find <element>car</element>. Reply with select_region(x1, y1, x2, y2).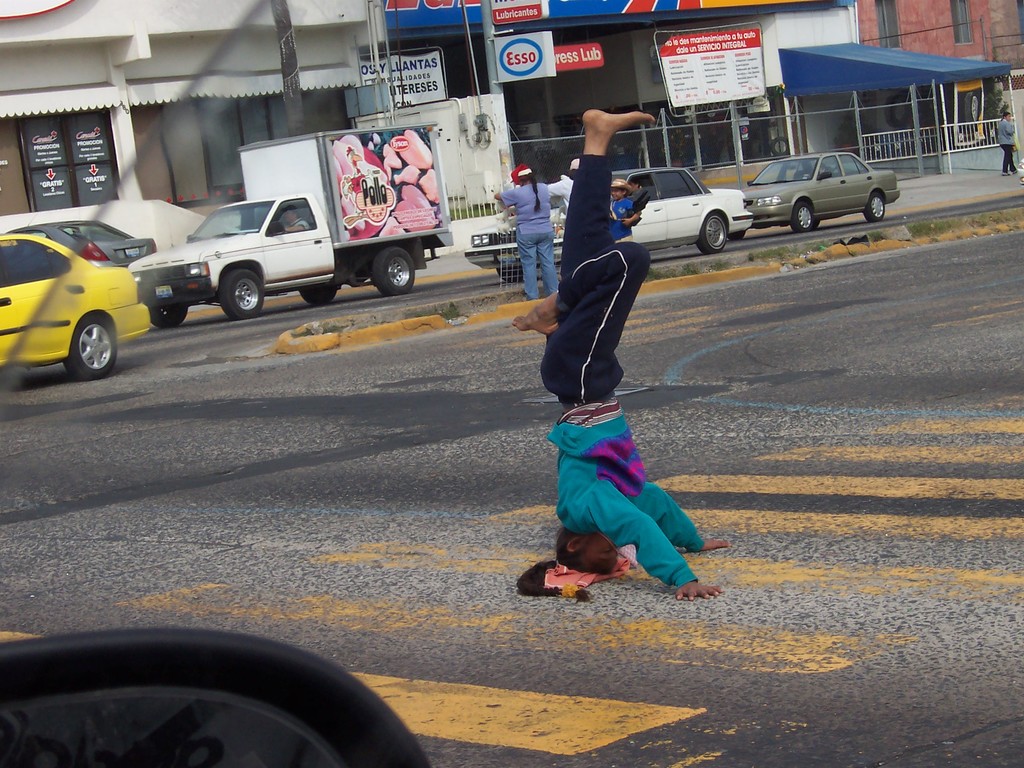
select_region(731, 150, 903, 236).
